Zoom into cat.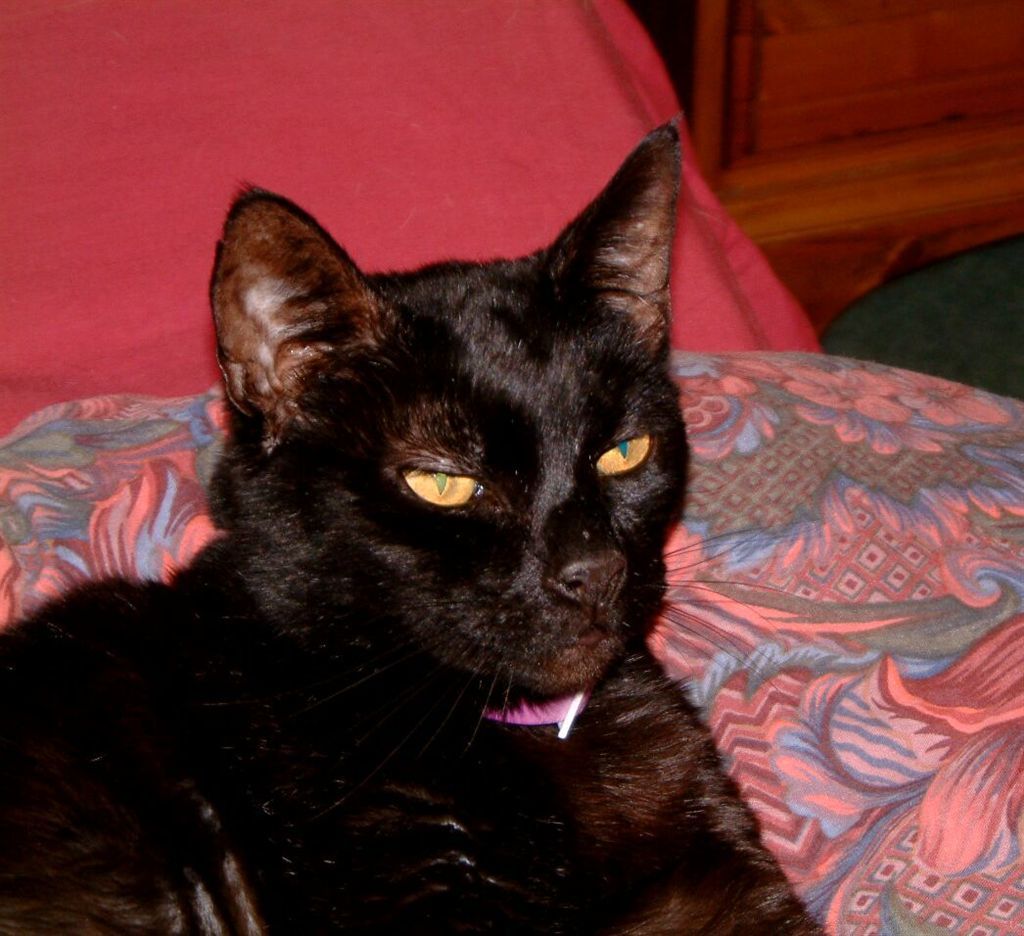
Zoom target: [left=0, top=122, right=826, bottom=935].
